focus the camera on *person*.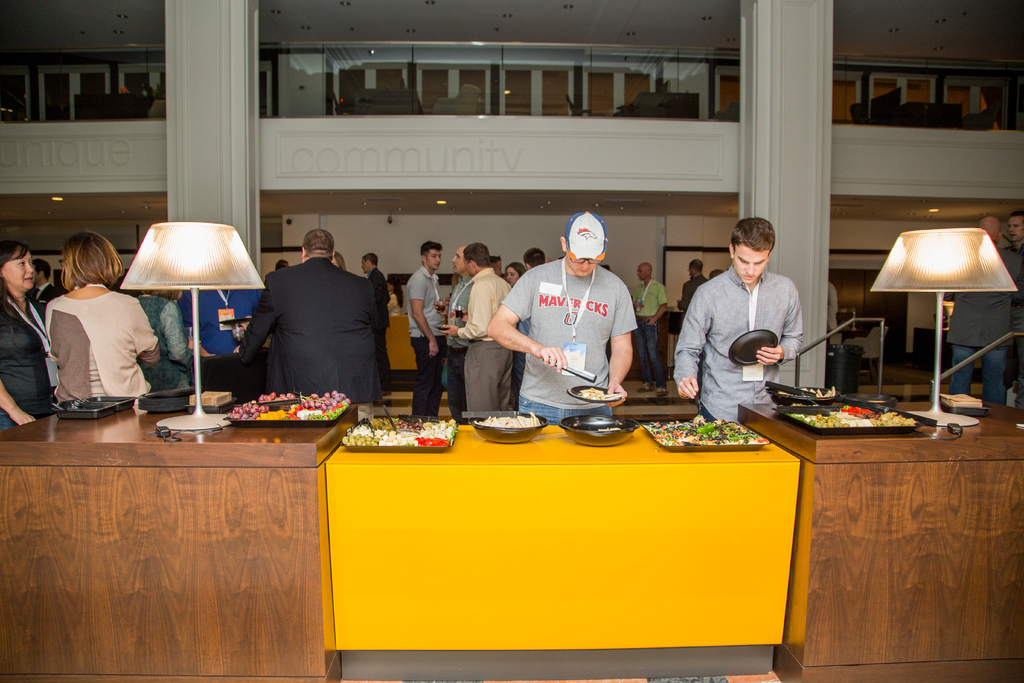
Focus region: (x1=943, y1=215, x2=1014, y2=409).
